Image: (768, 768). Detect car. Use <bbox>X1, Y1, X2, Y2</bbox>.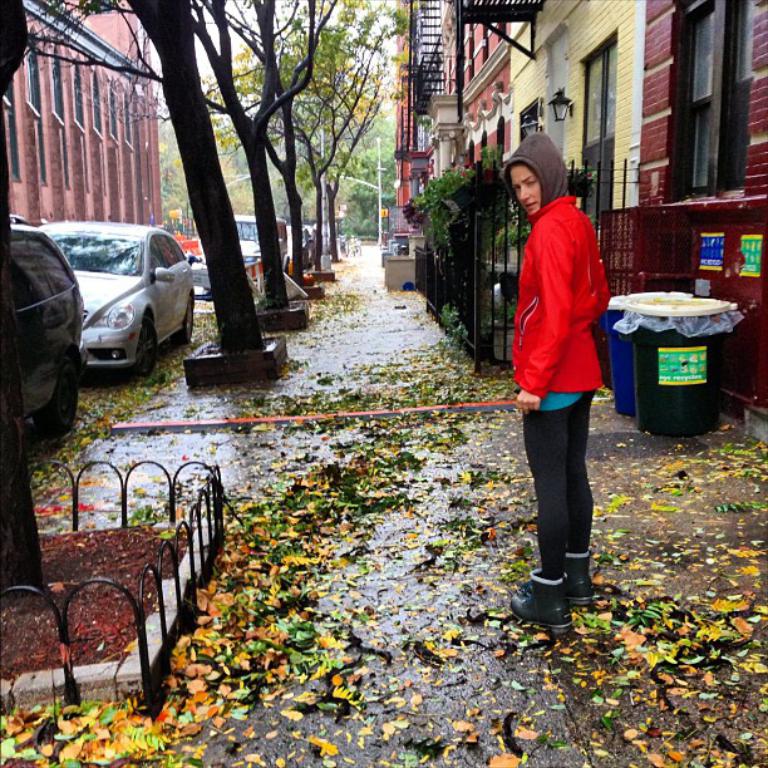
<bbox>306, 223, 315, 237</bbox>.
